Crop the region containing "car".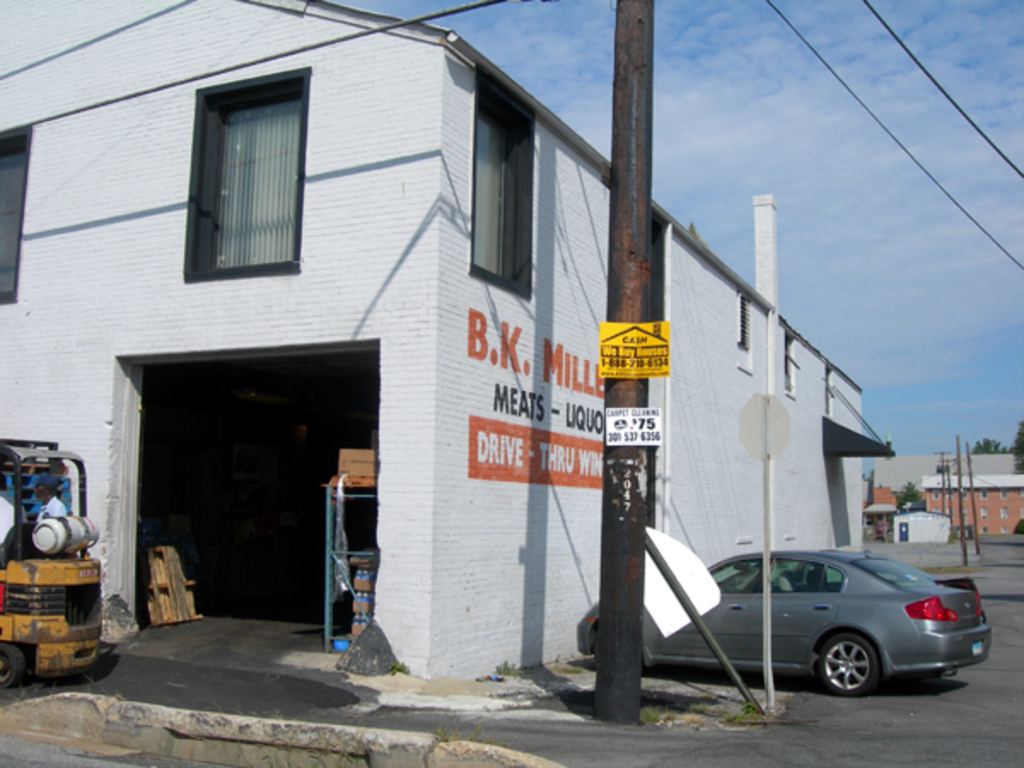
Crop region: detection(568, 541, 997, 707).
